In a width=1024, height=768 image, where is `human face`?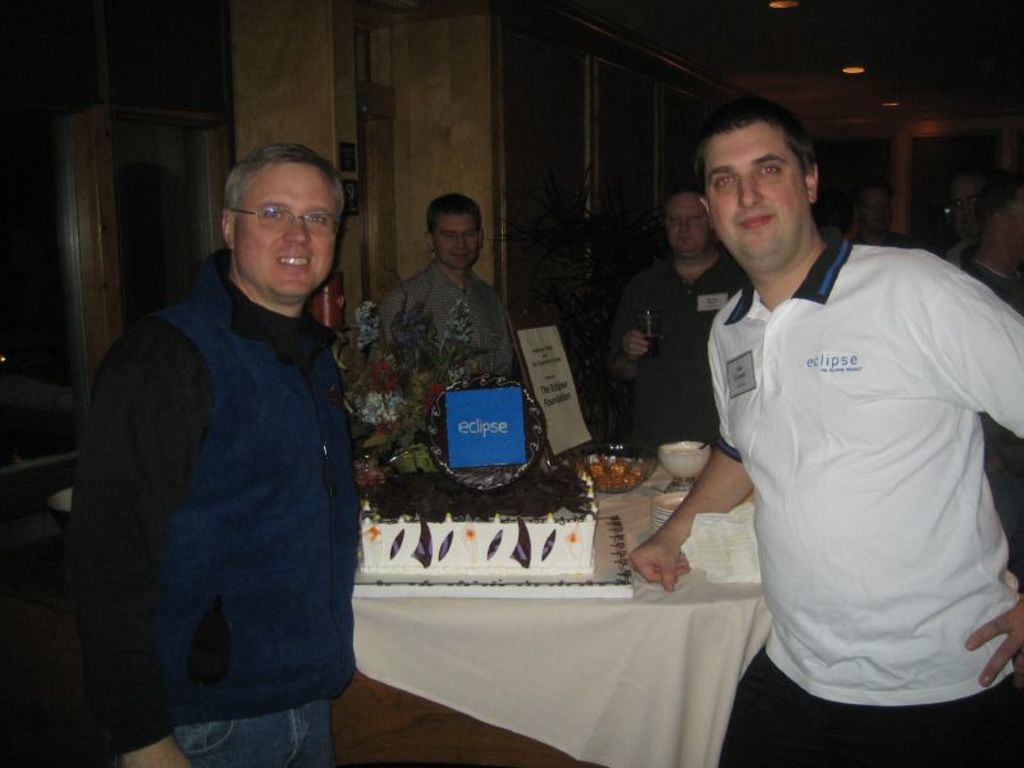
662 193 712 260.
